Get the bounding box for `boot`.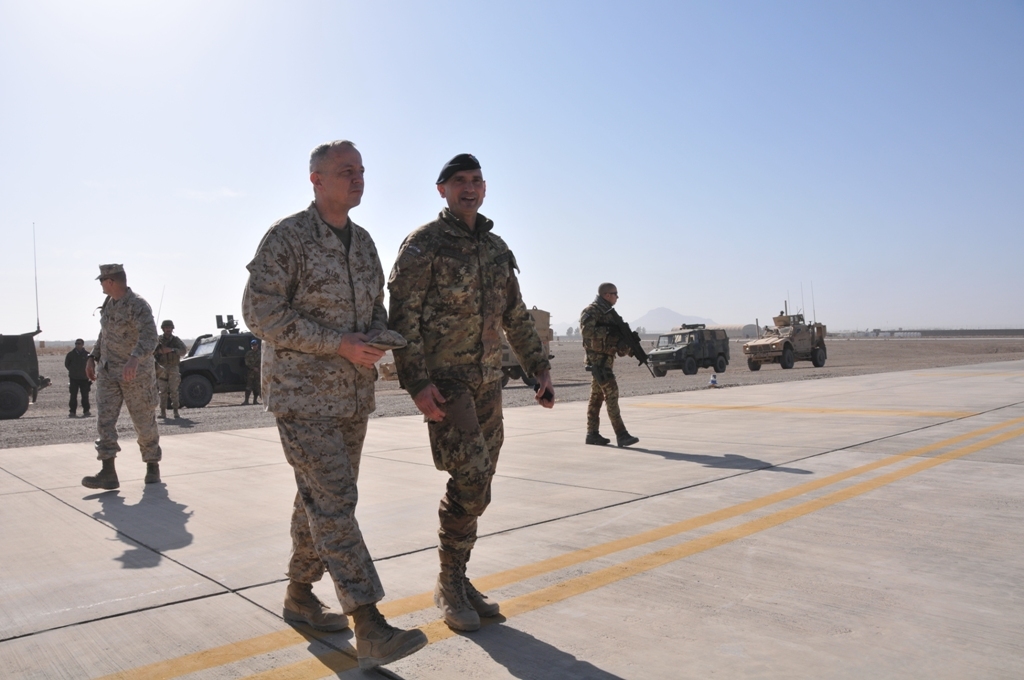
[349, 605, 425, 671].
